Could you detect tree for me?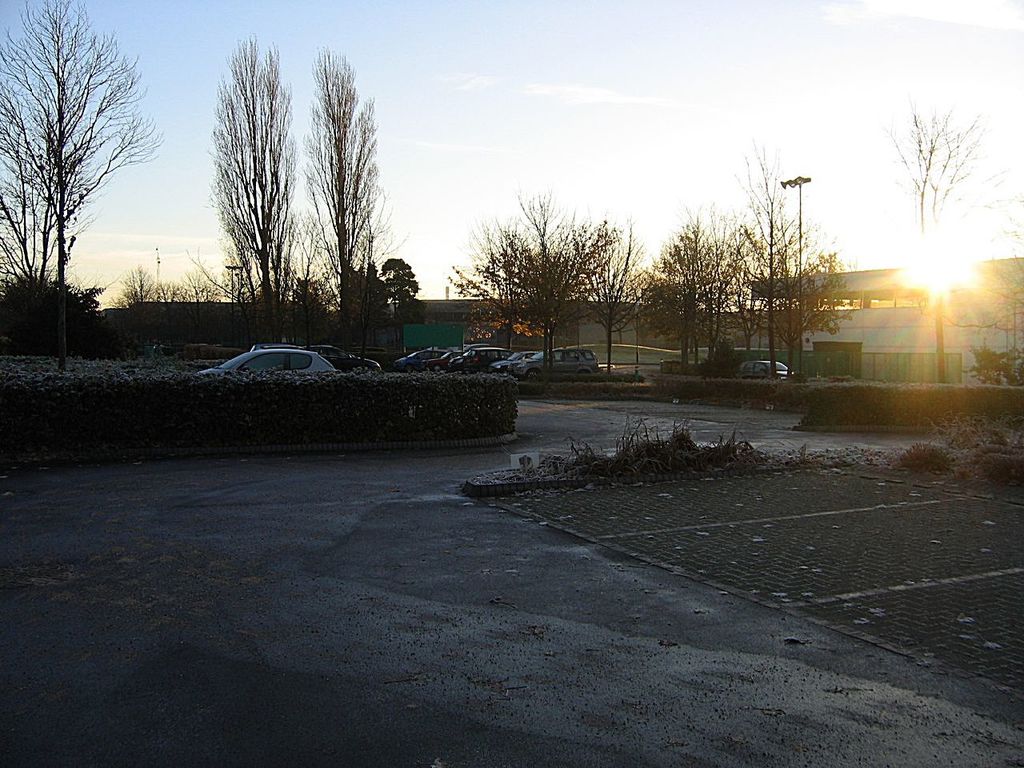
Detection result: (110, 265, 215, 325).
